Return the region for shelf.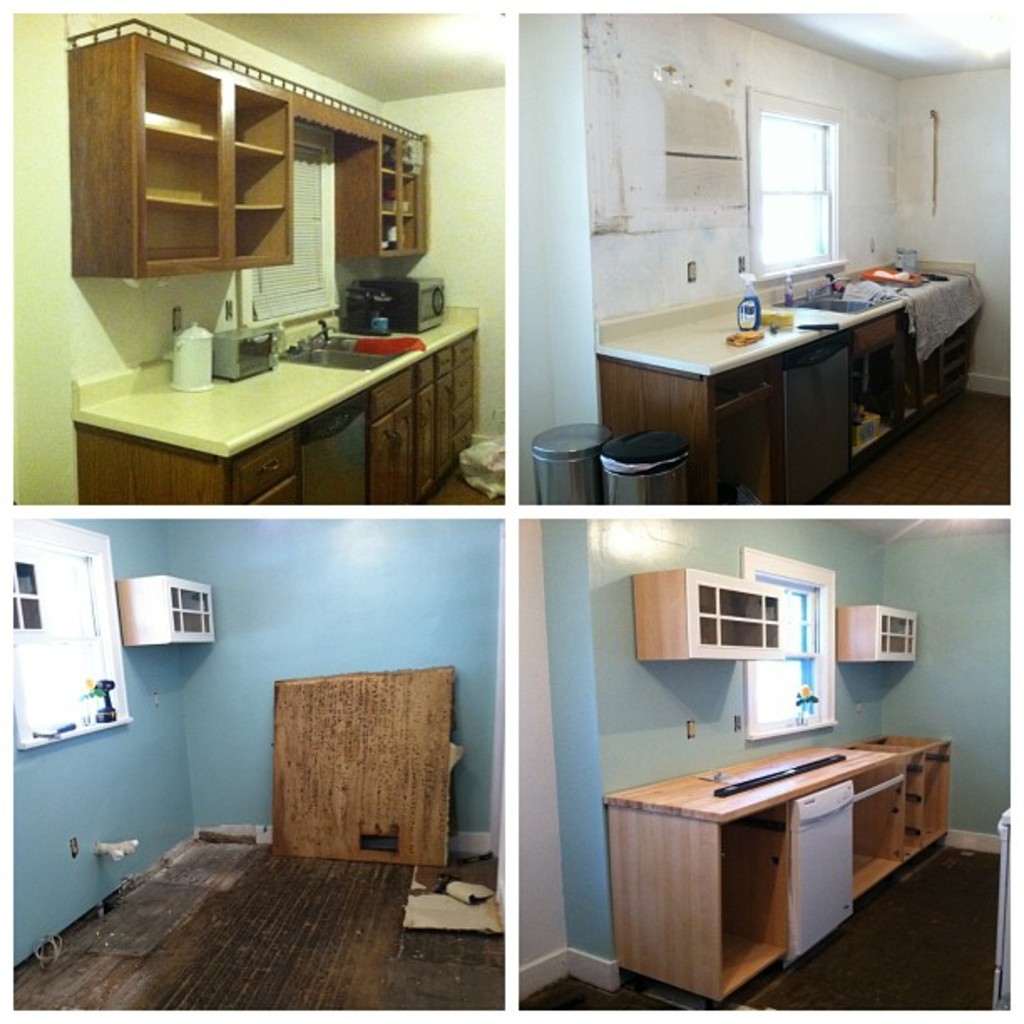
pyautogui.locateOnScreen(584, 249, 982, 505).
